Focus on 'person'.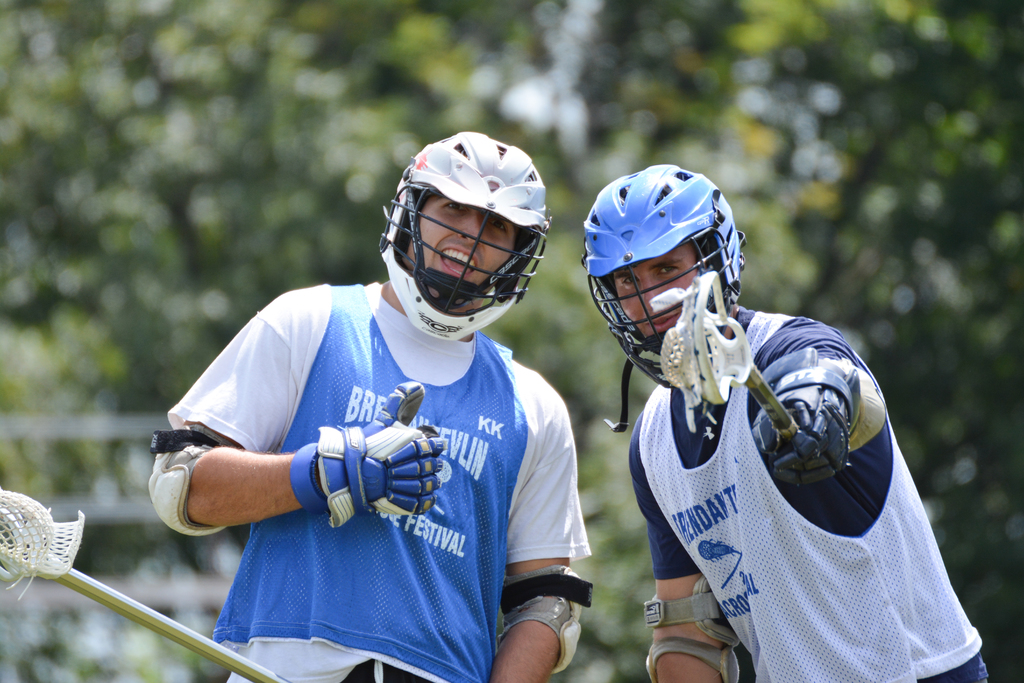
Focused at region(157, 145, 576, 682).
